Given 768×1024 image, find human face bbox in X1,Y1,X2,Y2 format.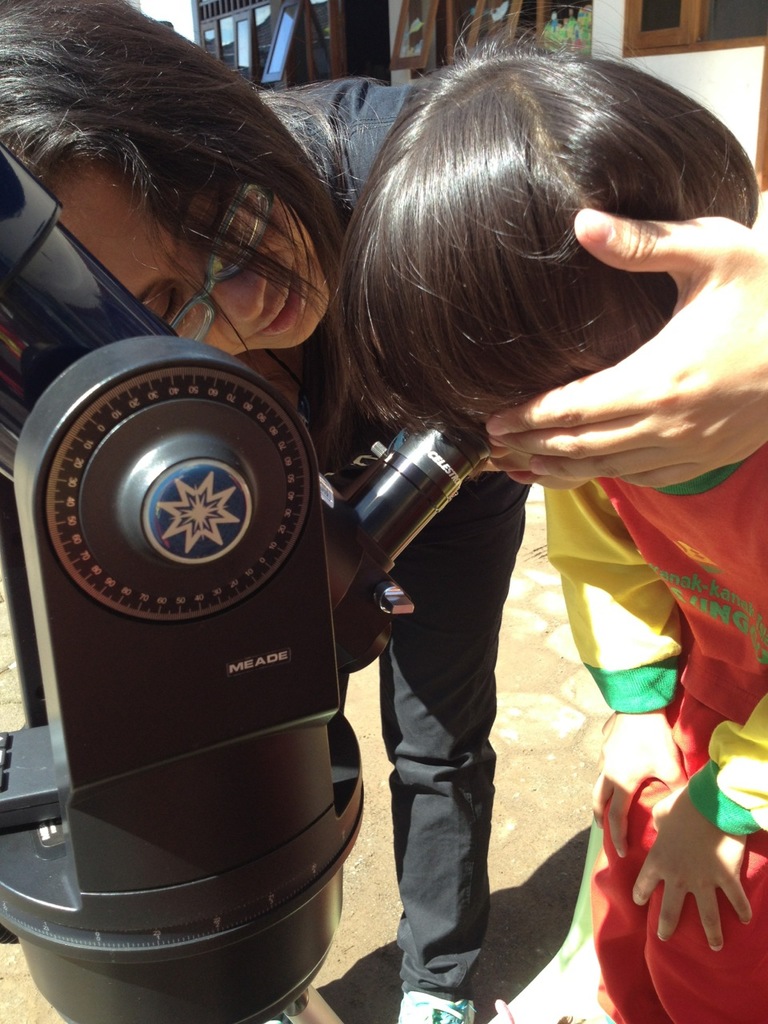
22,117,336,360.
